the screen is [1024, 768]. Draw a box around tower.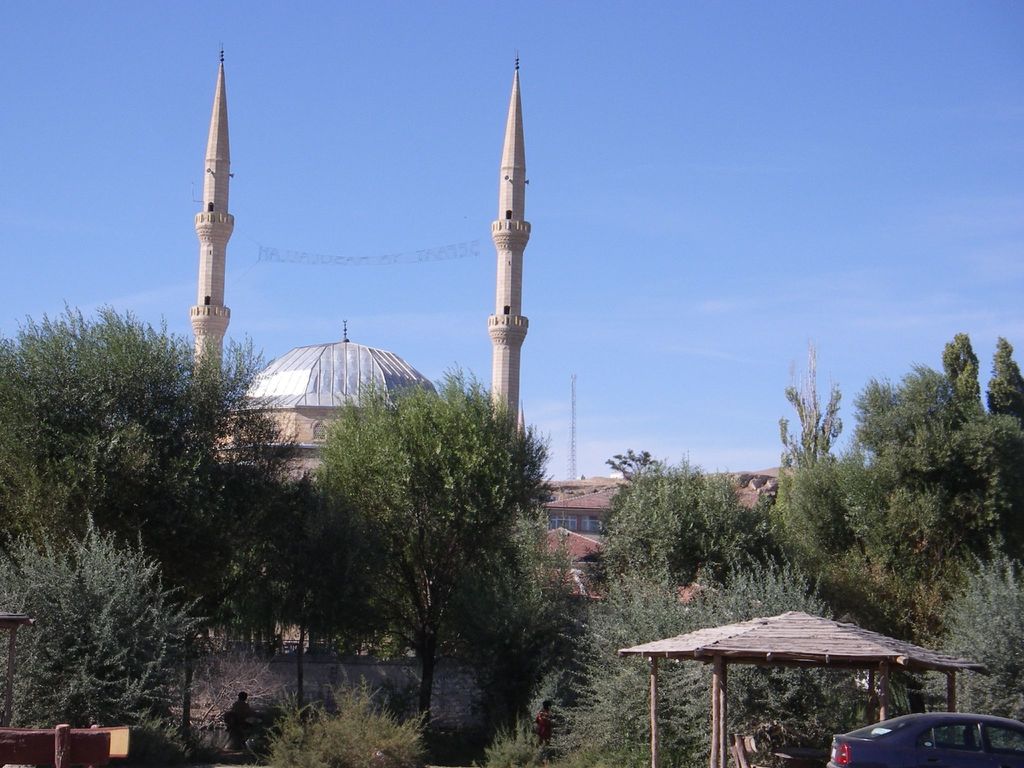
184,53,232,392.
